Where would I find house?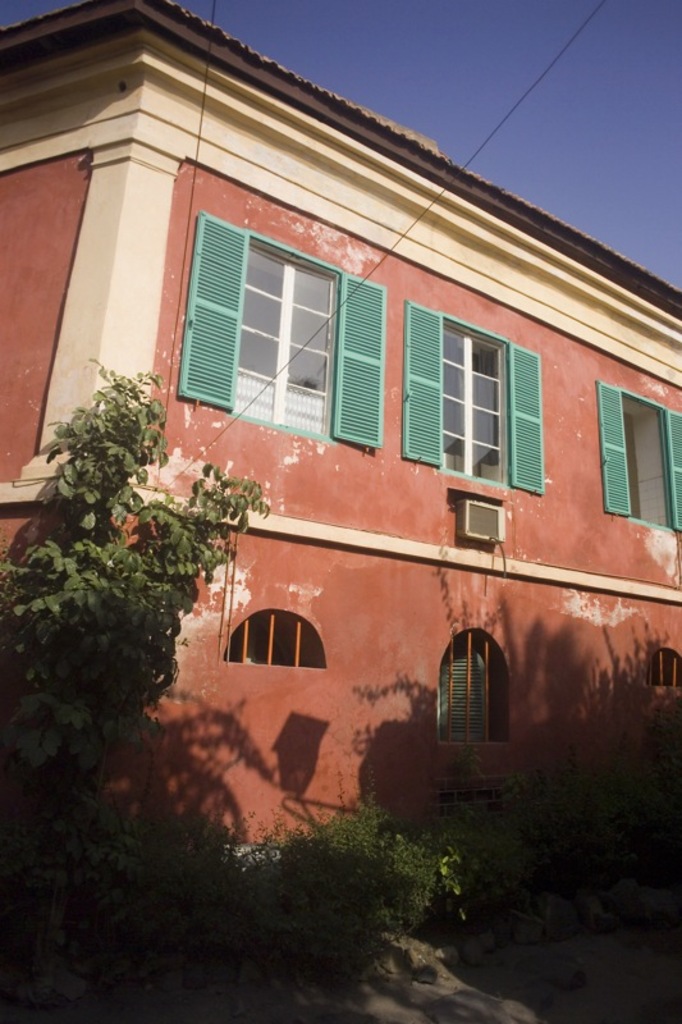
At bbox=[0, 0, 681, 858].
